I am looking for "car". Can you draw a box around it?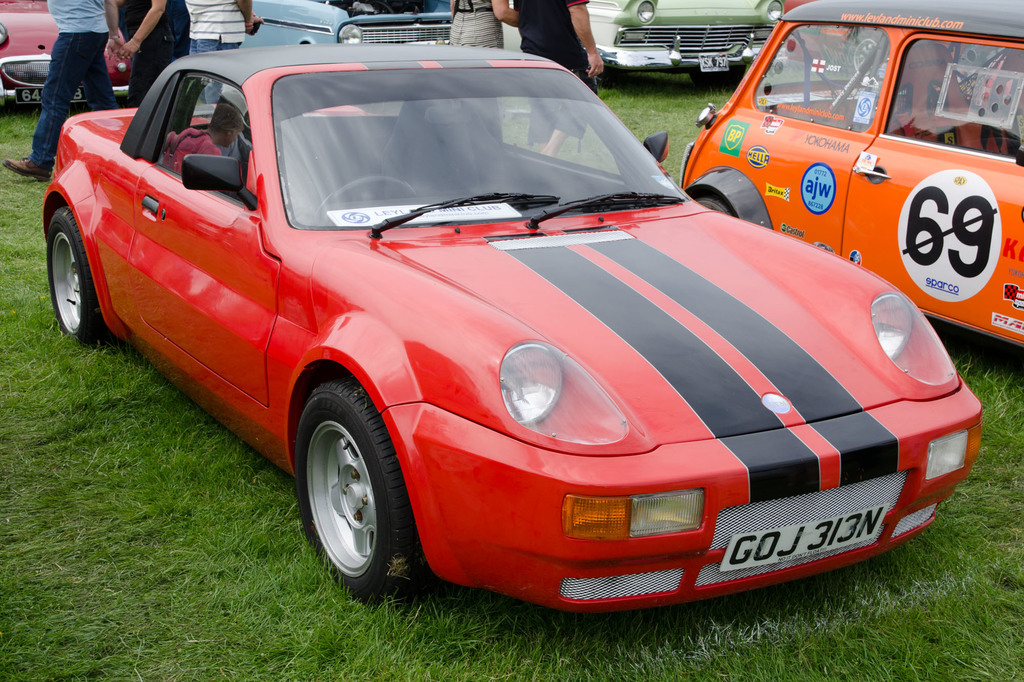
Sure, the bounding box is region(674, 0, 1023, 347).
